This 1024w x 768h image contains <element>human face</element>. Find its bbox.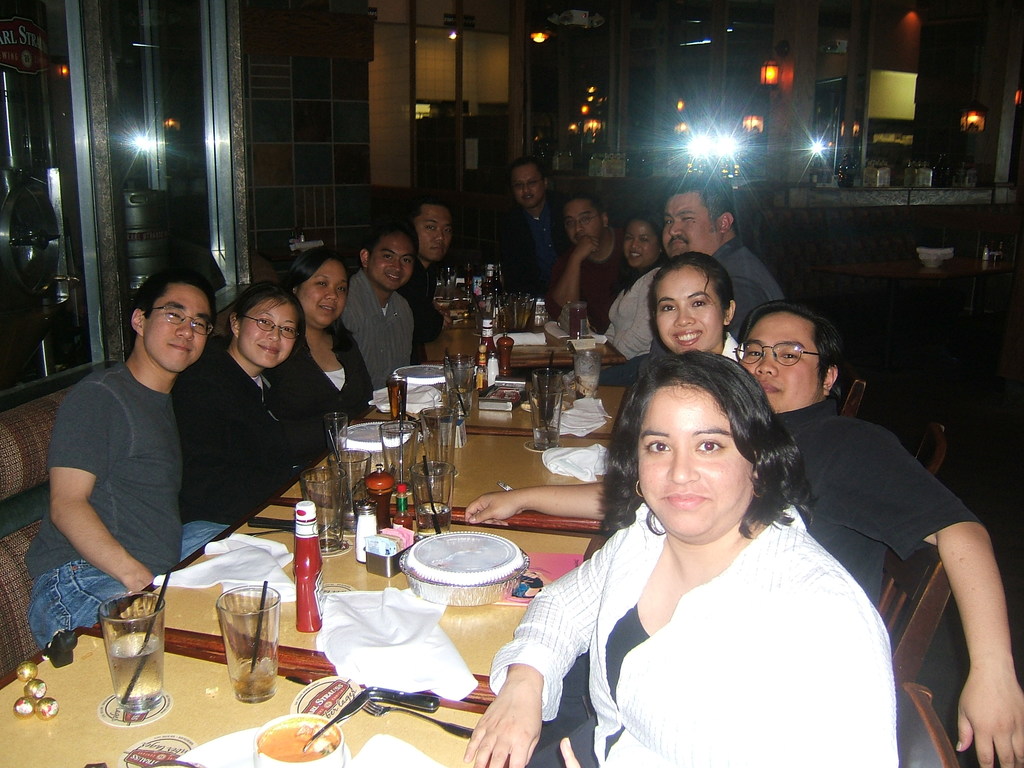
l=144, t=288, r=204, b=371.
